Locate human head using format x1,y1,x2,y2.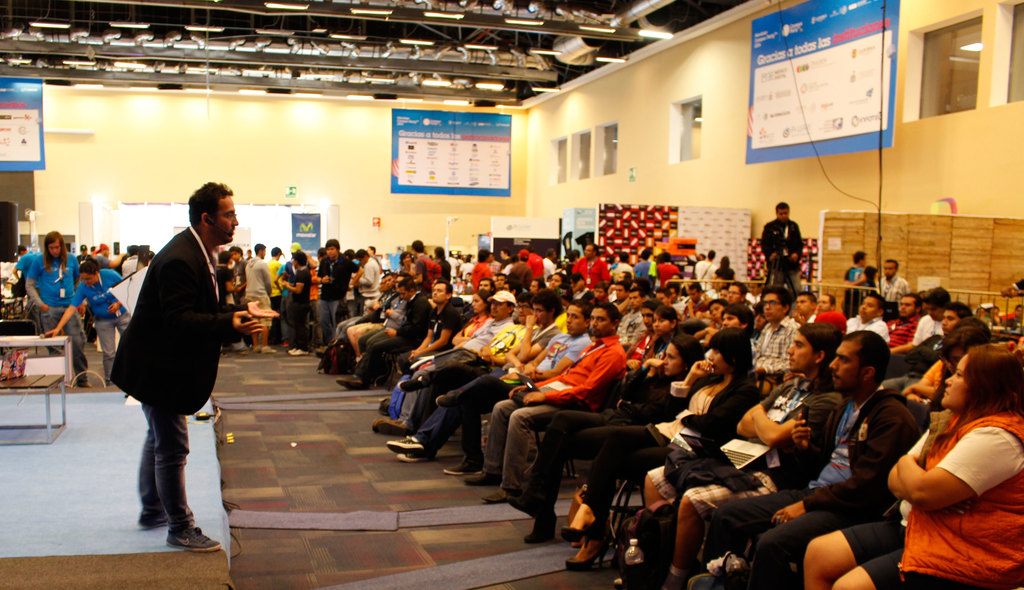
188,182,240,243.
